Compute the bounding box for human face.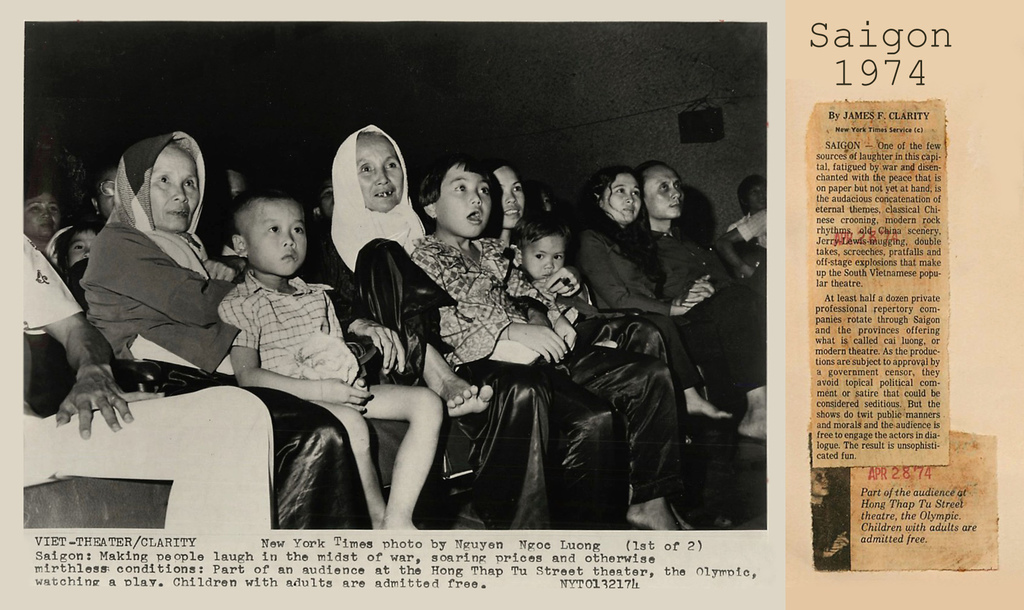
box(751, 182, 765, 207).
